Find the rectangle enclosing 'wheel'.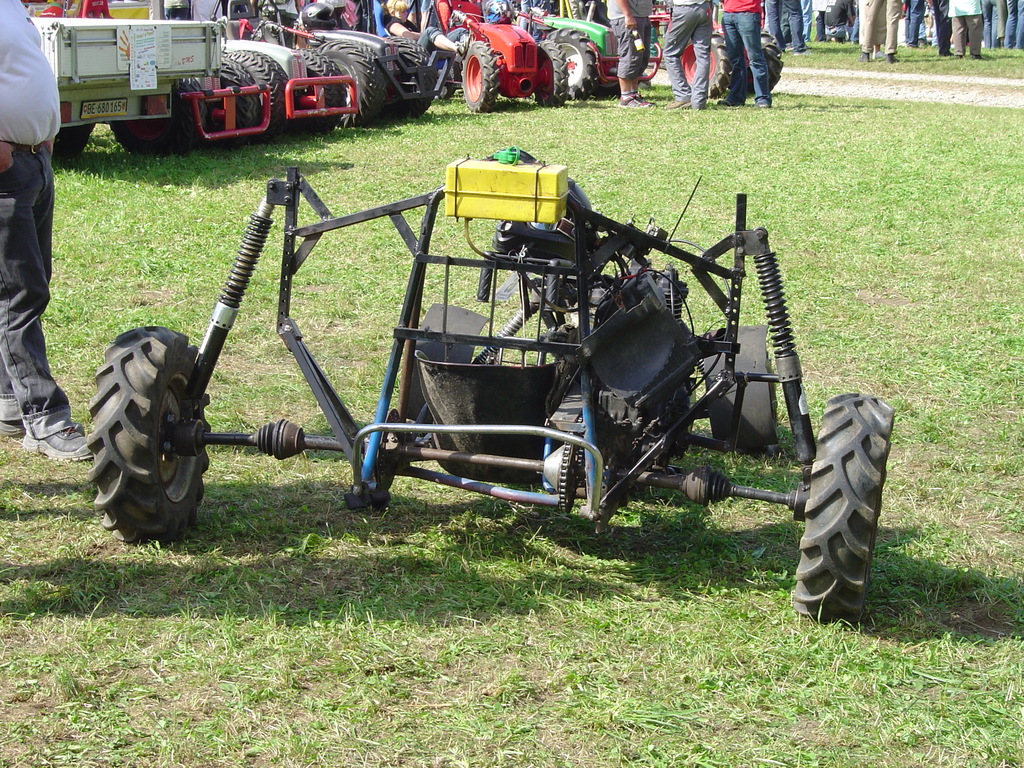
789,392,898,627.
